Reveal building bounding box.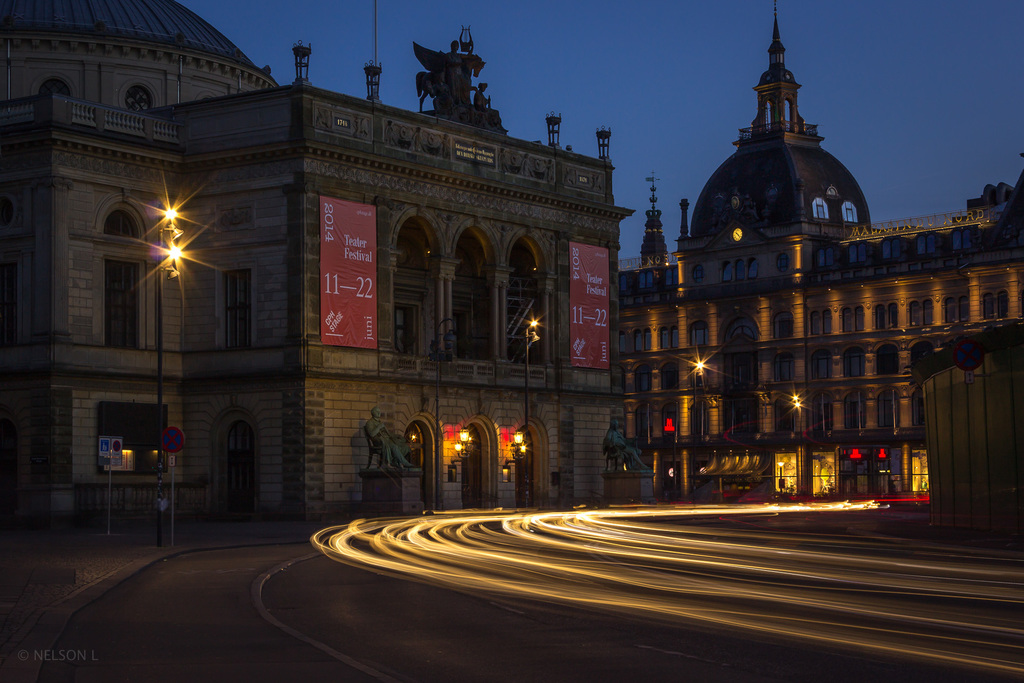
Revealed: [1,0,637,524].
